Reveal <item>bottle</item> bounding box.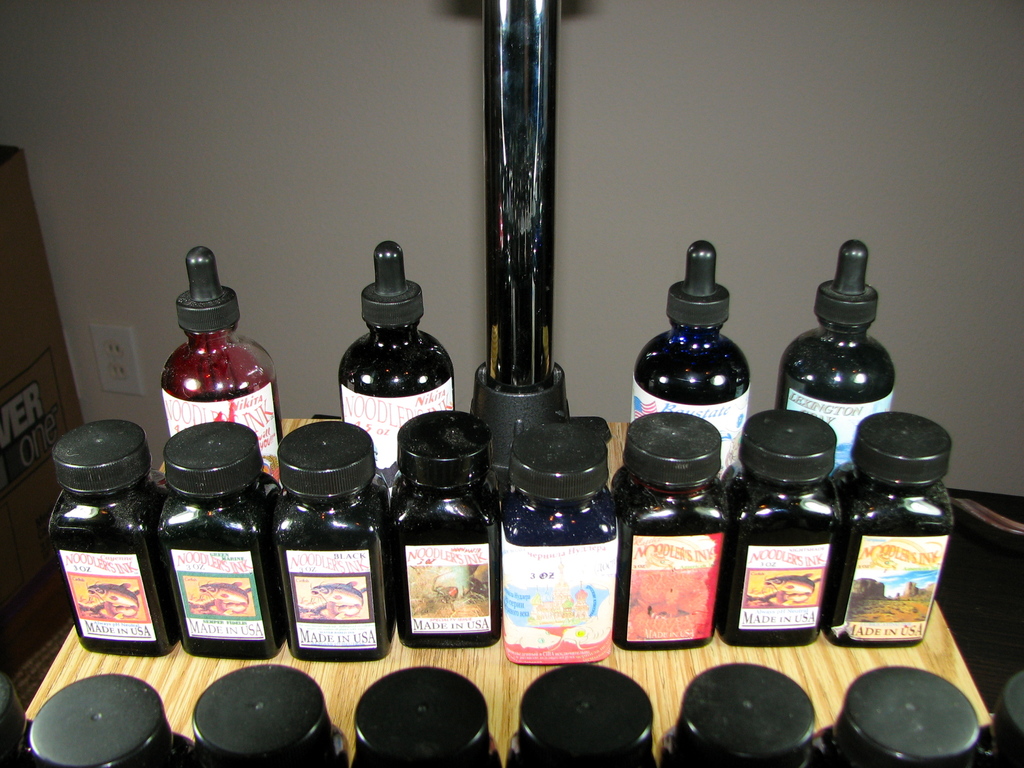
Revealed: [49,420,179,660].
